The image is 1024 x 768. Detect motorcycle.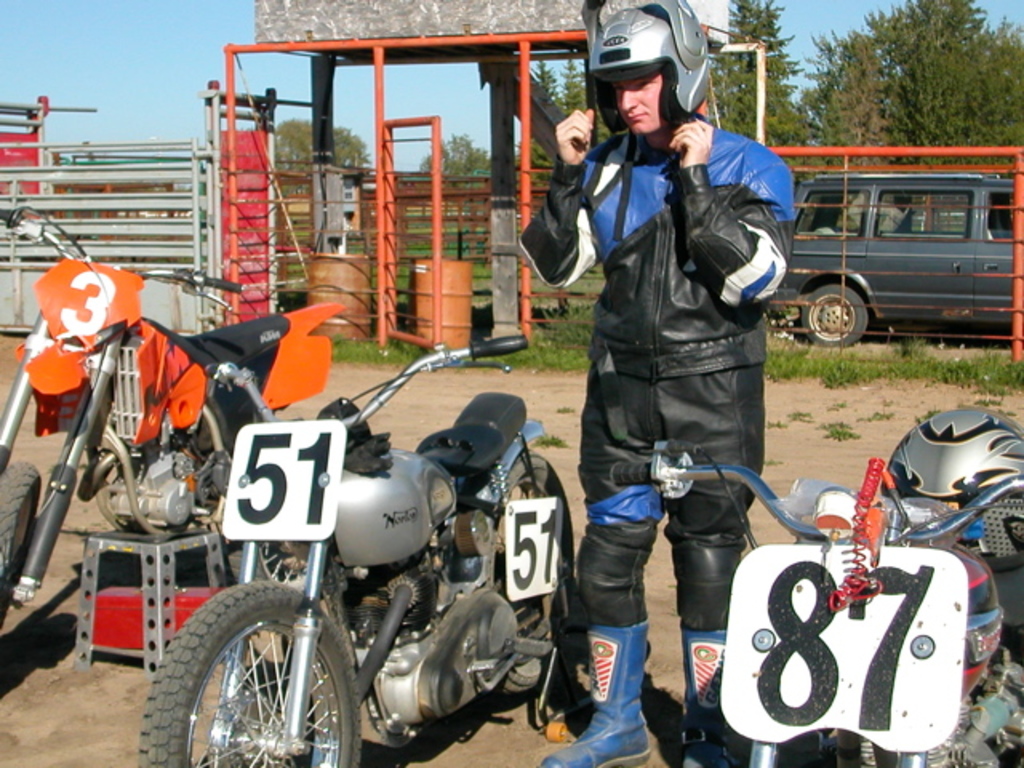
Detection: box=[610, 434, 1022, 763].
